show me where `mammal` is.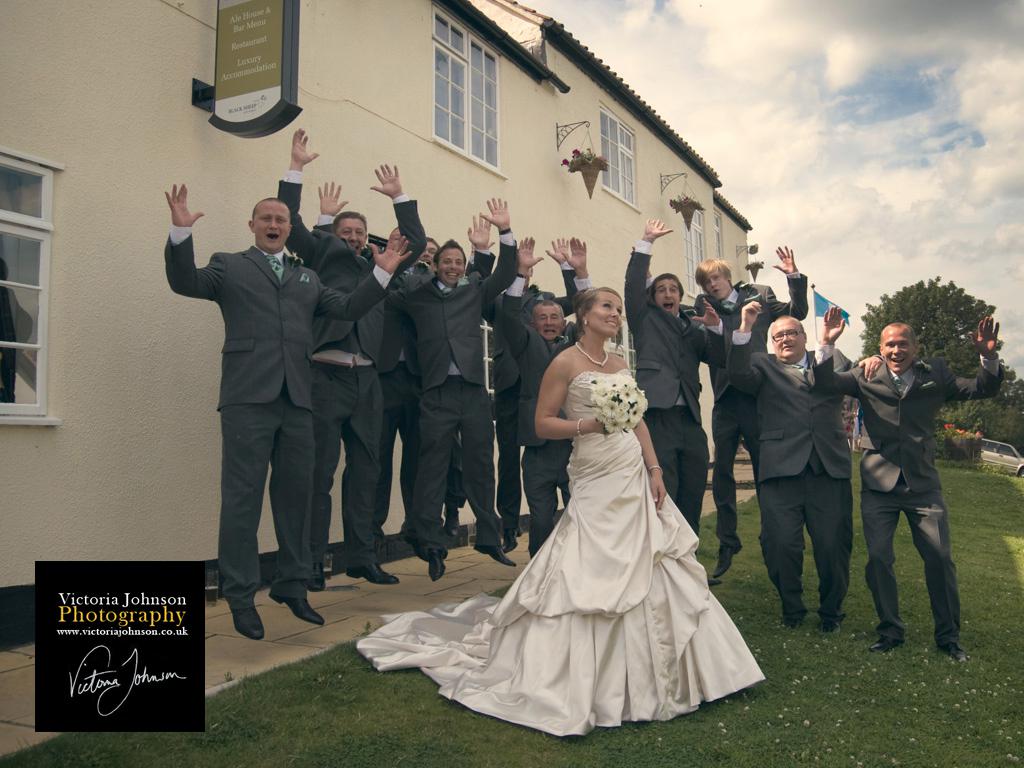
`mammal` is at x1=719 y1=300 x2=884 y2=631.
